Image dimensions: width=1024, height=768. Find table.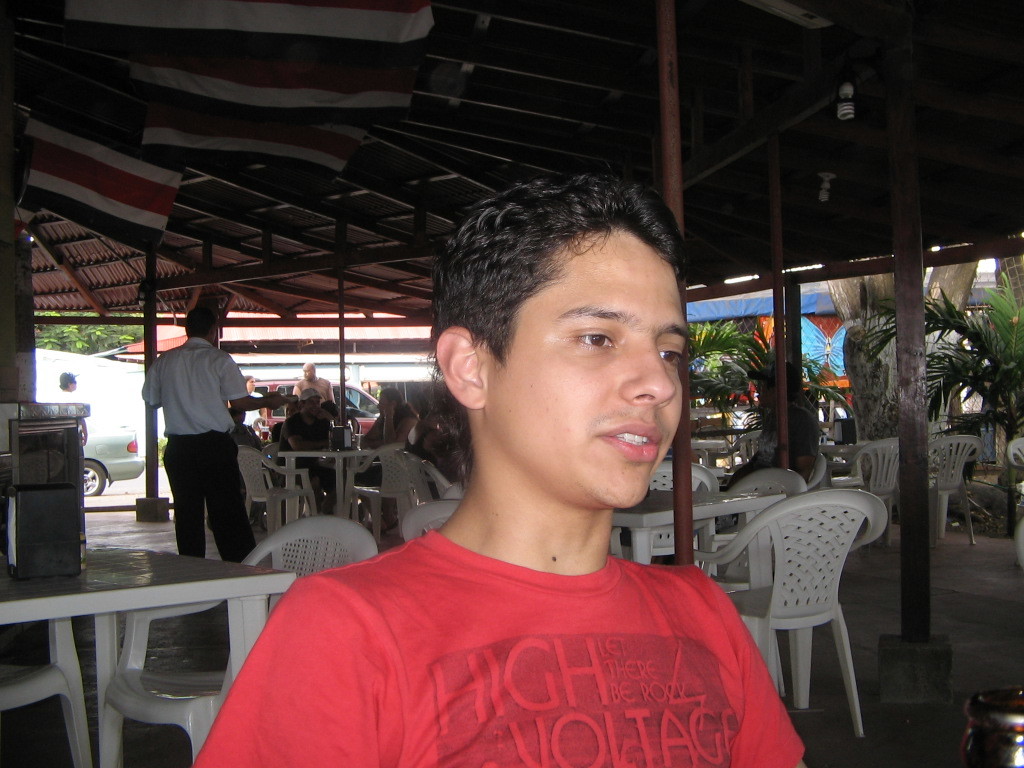
bbox=(820, 440, 873, 455).
